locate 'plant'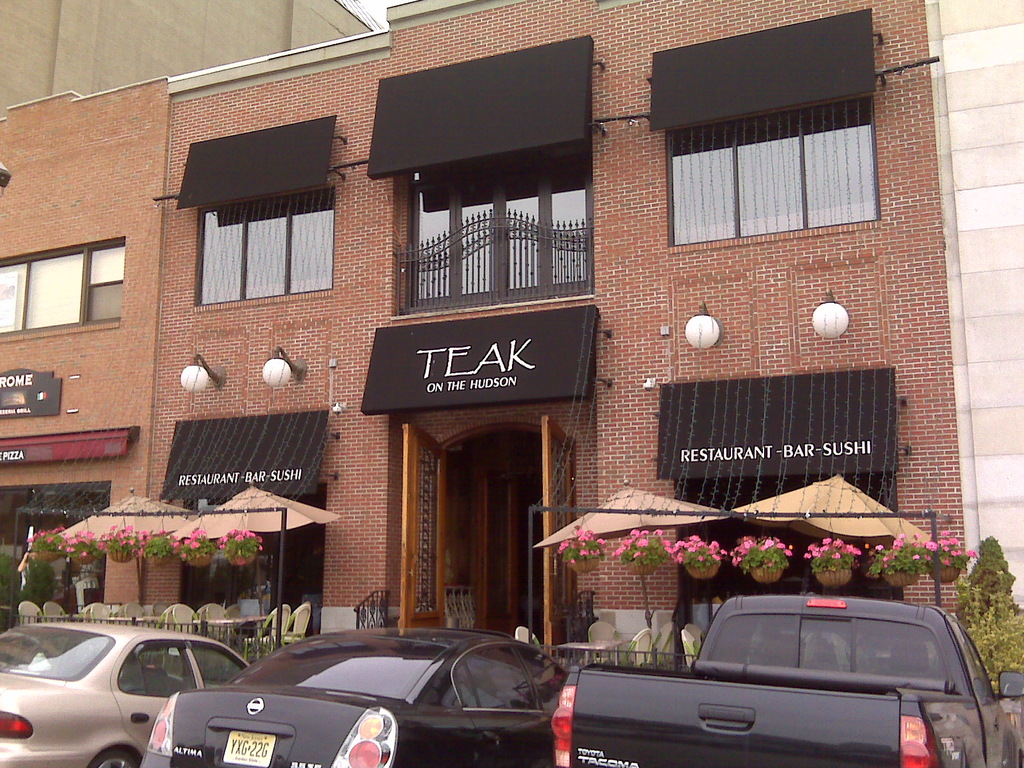
611:525:670:569
